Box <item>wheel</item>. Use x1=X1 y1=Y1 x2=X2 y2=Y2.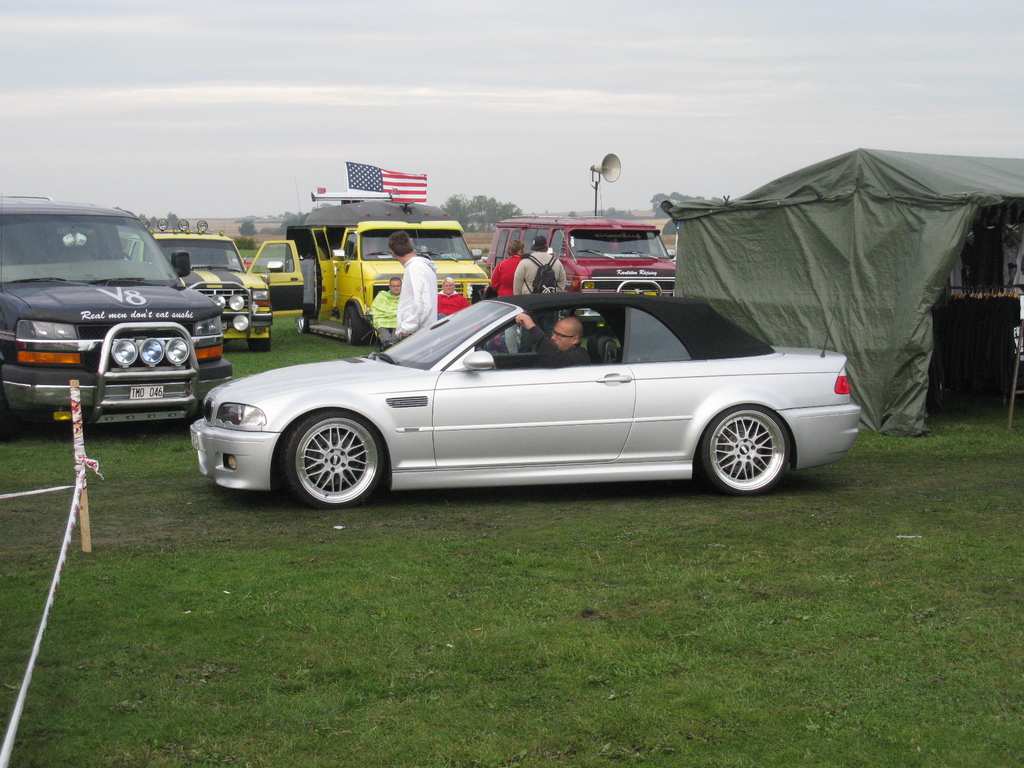
x1=276 y1=412 x2=385 y2=497.
